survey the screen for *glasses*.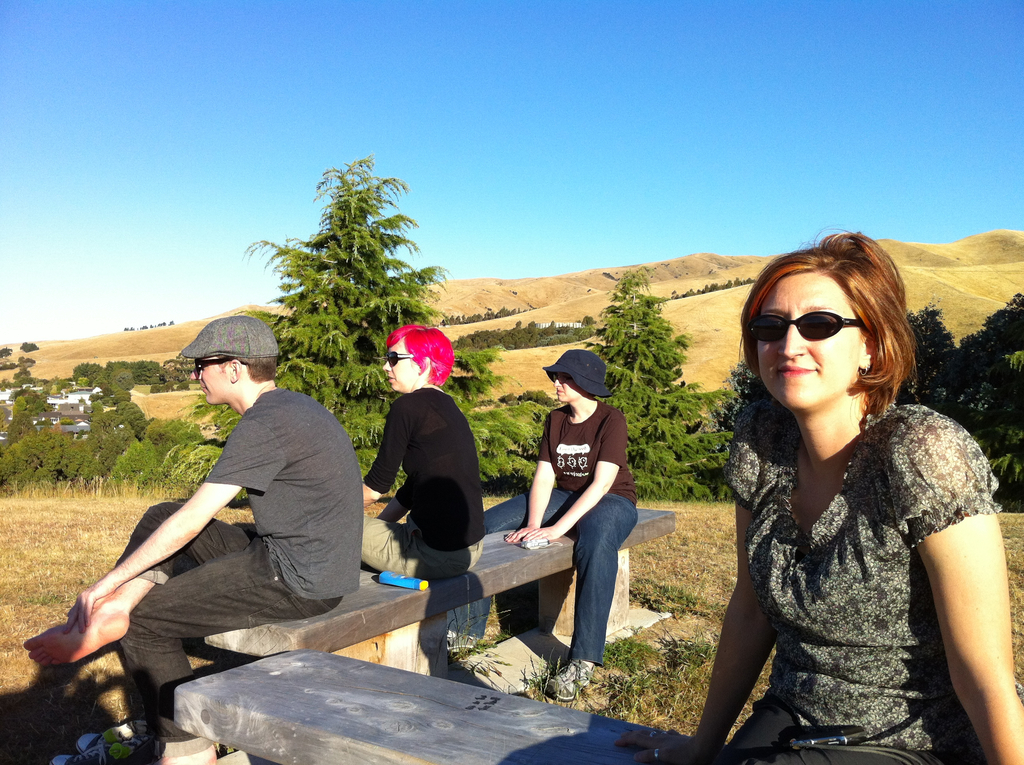
Survey found: <bbox>551, 373, 572, 387</bbox>.
